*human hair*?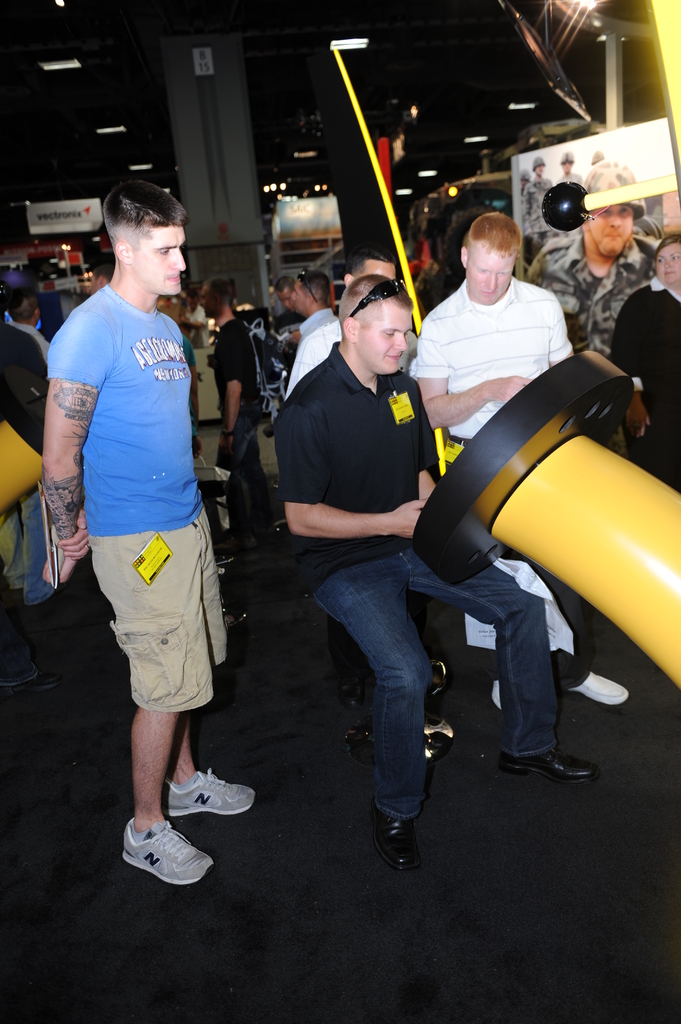
[460, 197, 521, 259]
